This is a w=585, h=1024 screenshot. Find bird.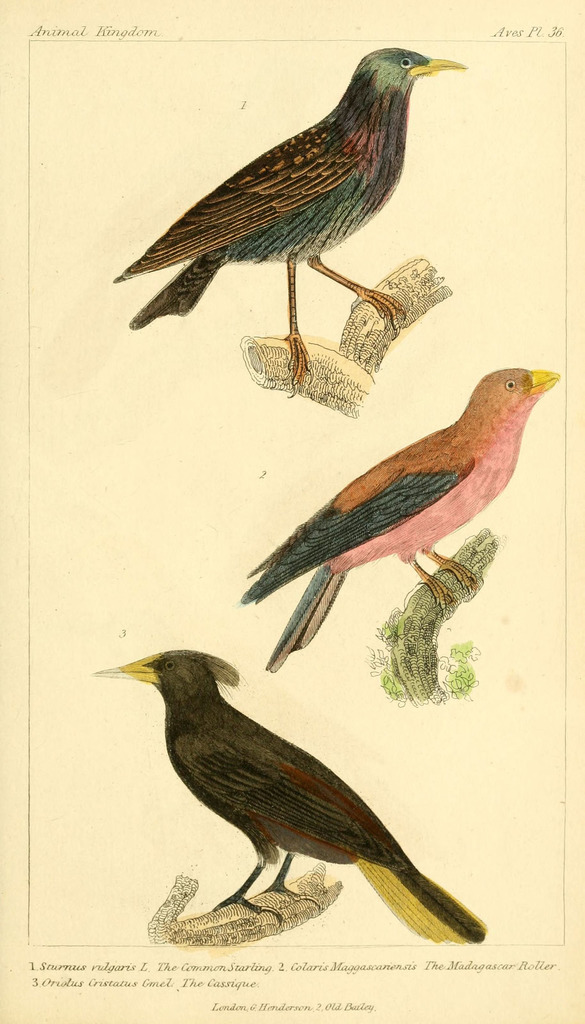
Bounding box: rect(89, 653, 498, 943).
